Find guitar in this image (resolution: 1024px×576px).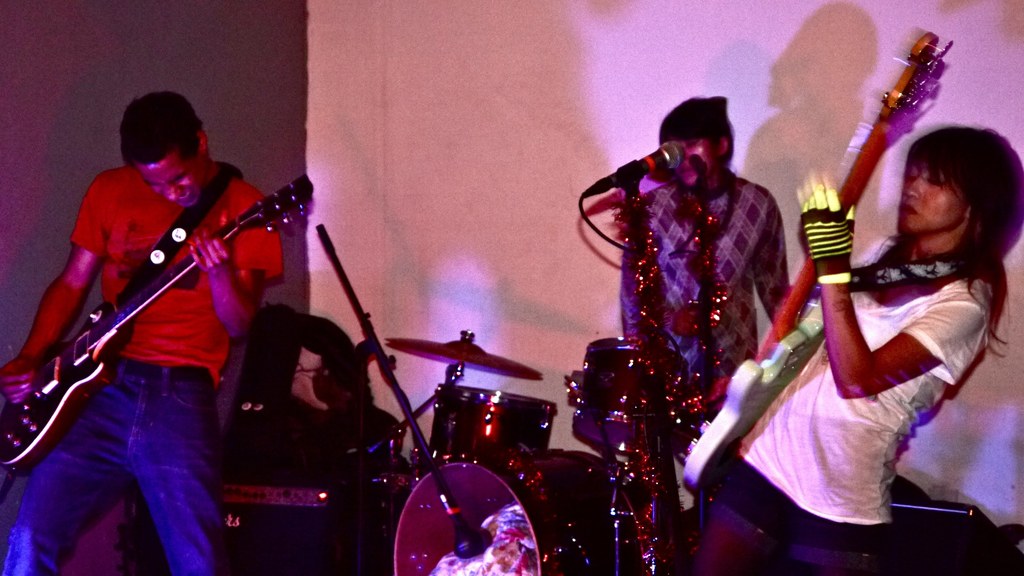
(683, 28, 950, 498).
